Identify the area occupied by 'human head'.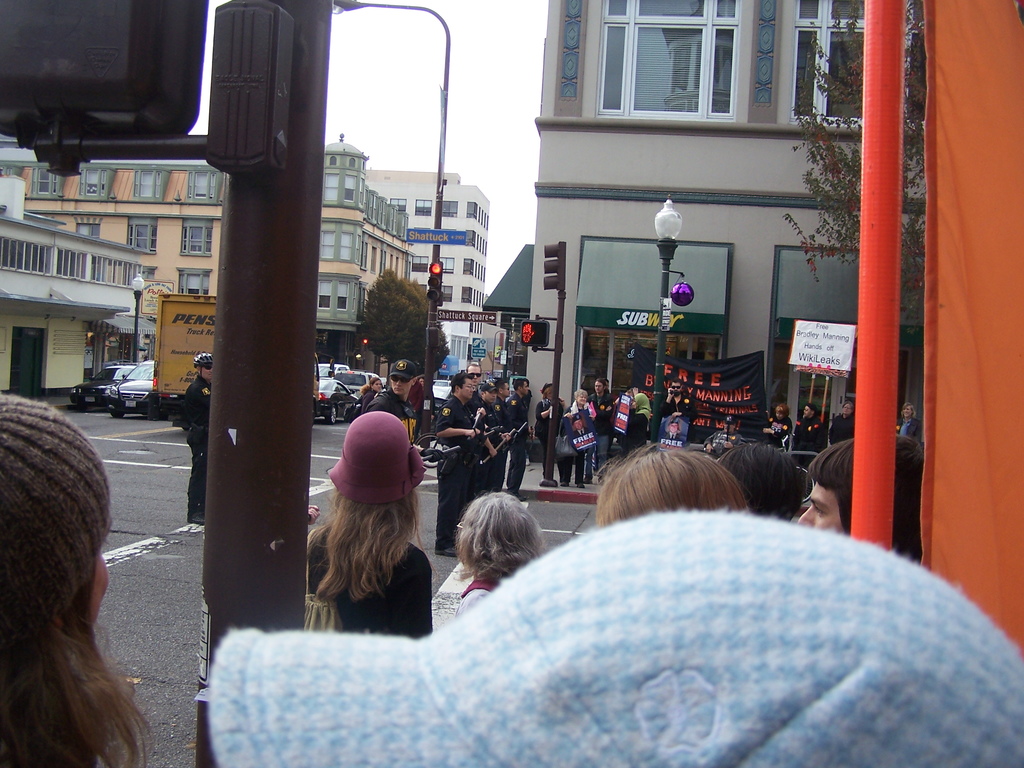
Area: bbox=[776, 403, 788, 418].
